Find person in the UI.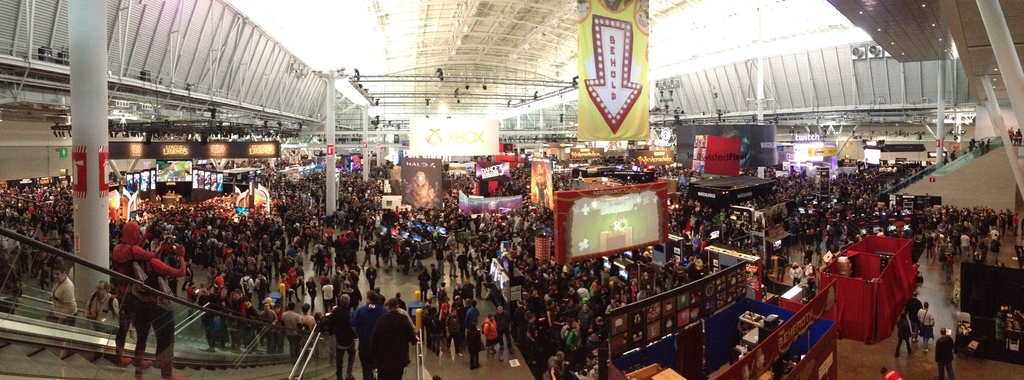
UI element at [625, 277, 641, 305].
